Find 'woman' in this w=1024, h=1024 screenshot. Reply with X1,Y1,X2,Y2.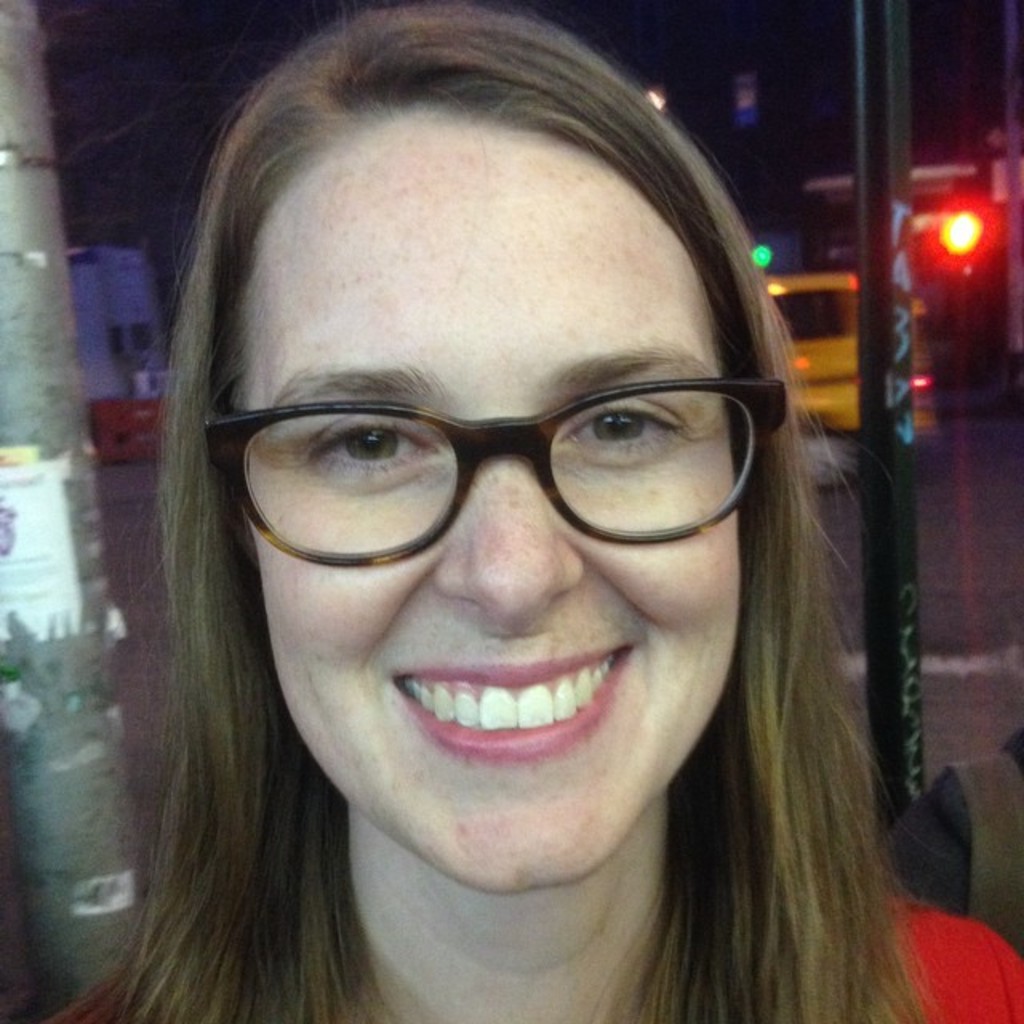
30,30,990,1023.
